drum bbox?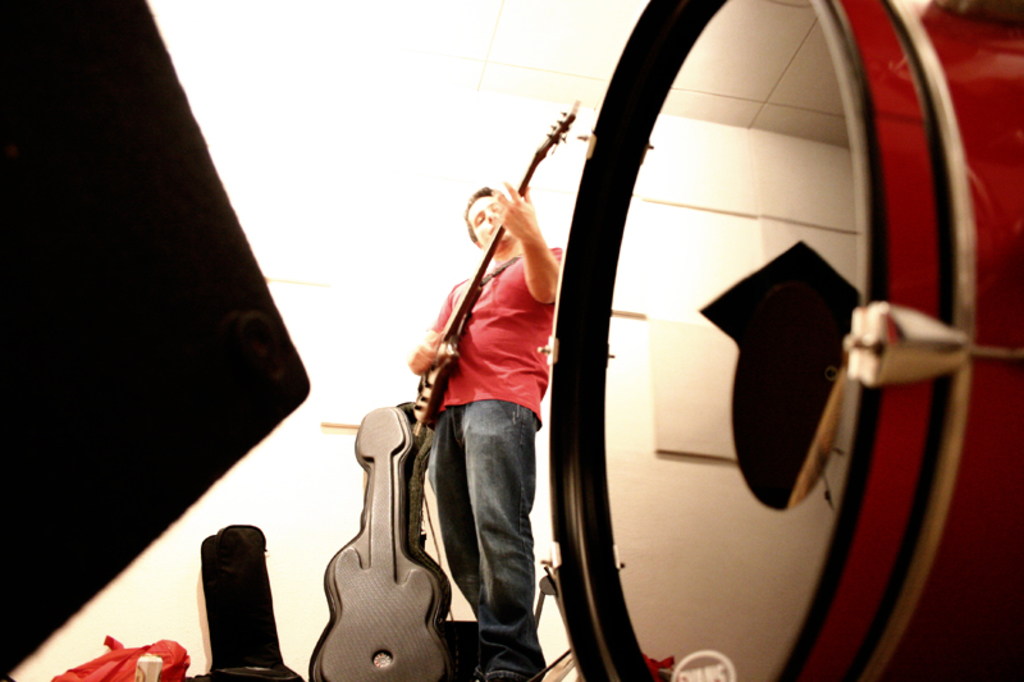
x1=541 y1=0 x2=1023 y2=681
